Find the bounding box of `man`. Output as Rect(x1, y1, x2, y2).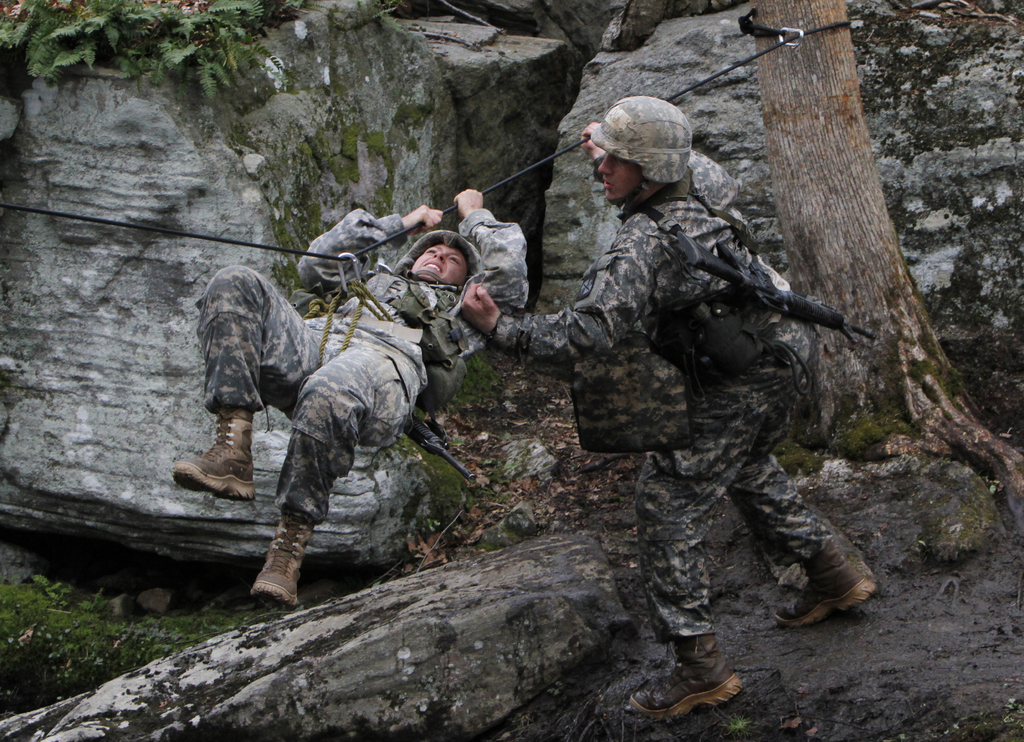
Rect(496, 68, 876, 703).
